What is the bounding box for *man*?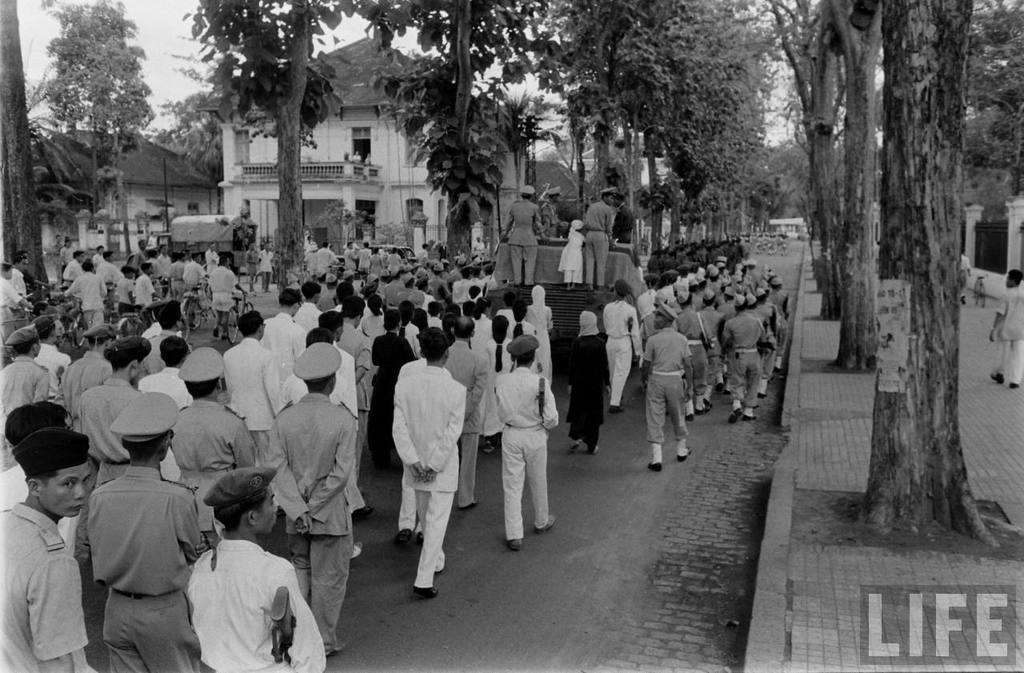
480 238 490 257.
